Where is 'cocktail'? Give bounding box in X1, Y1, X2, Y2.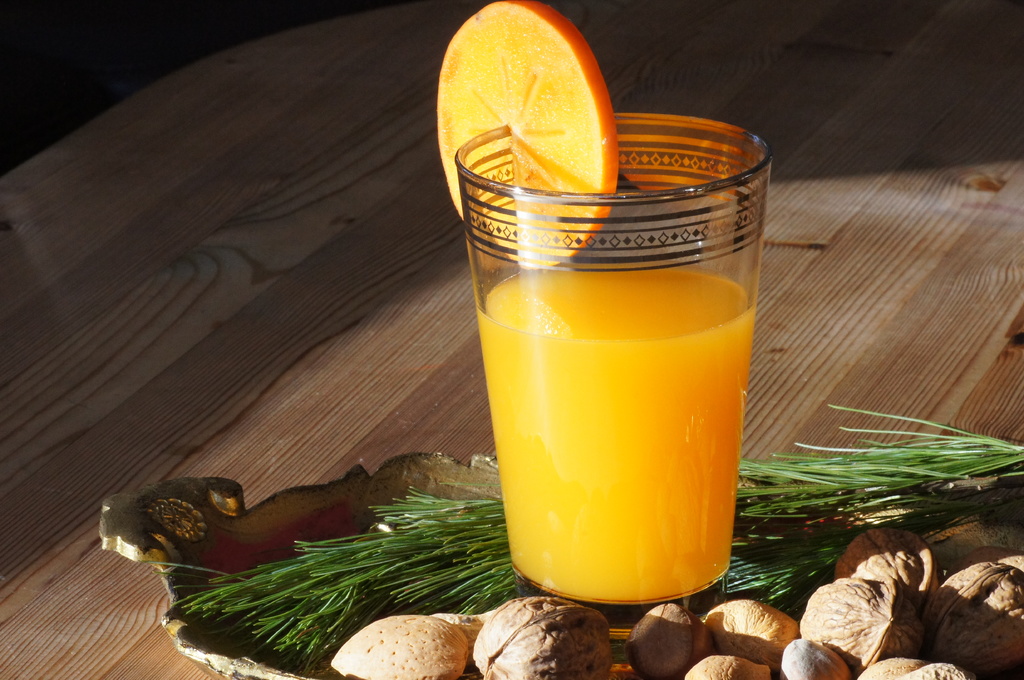
435, 0, 774, 639.
